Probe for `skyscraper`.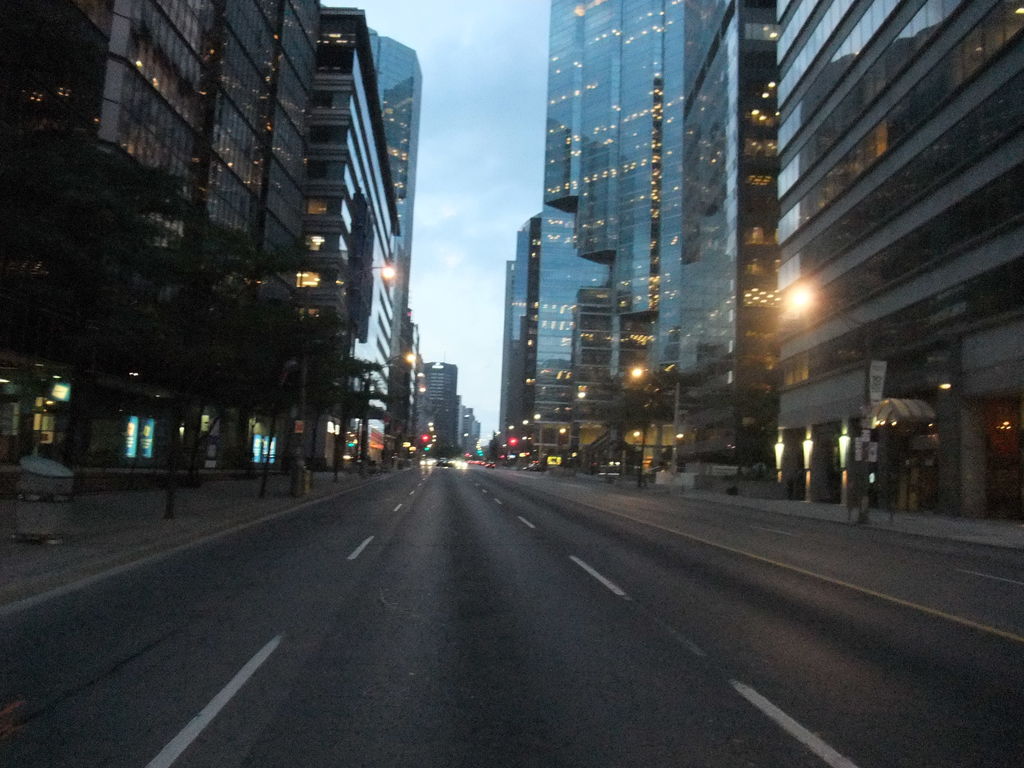
Probe result: 493:224:532:433.
